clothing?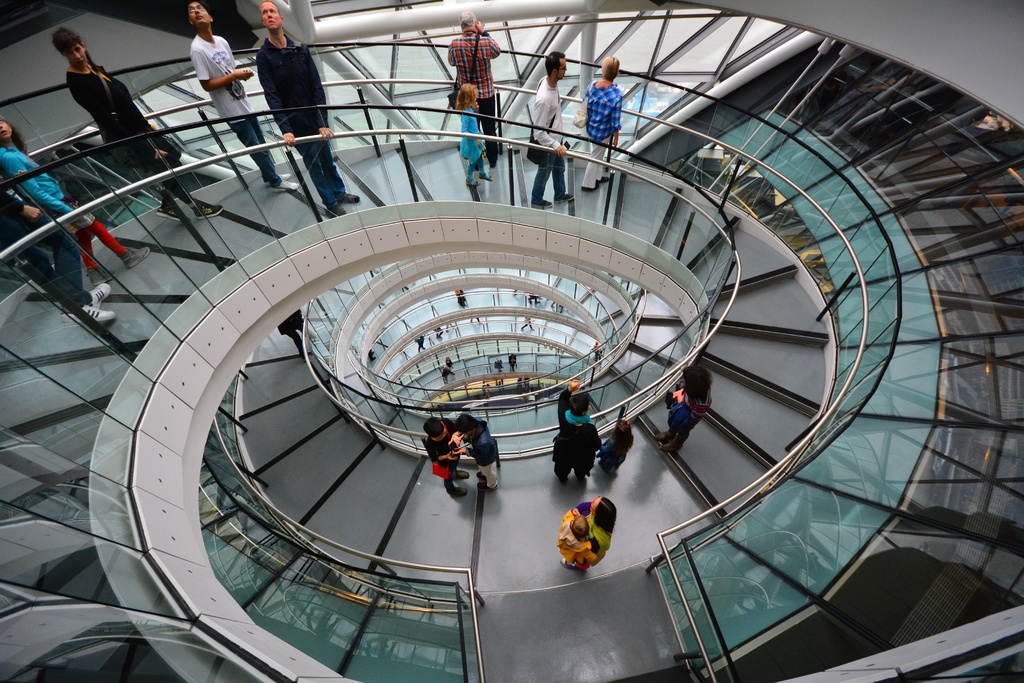
464/419/504/488
